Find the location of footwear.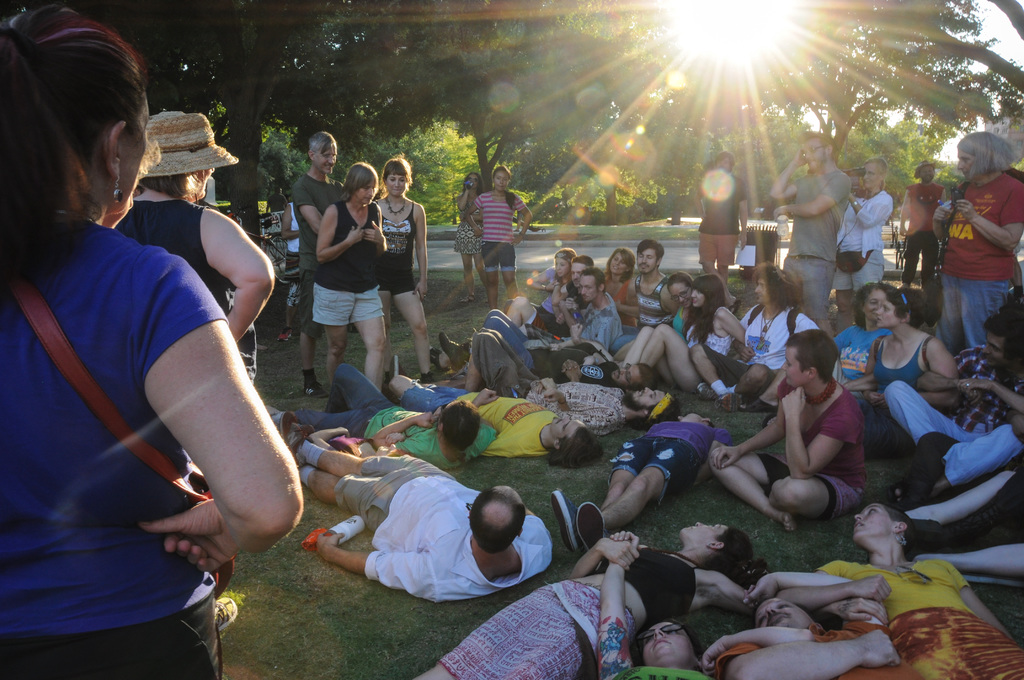
Location: bbox=(433, 344, 444, 369).
